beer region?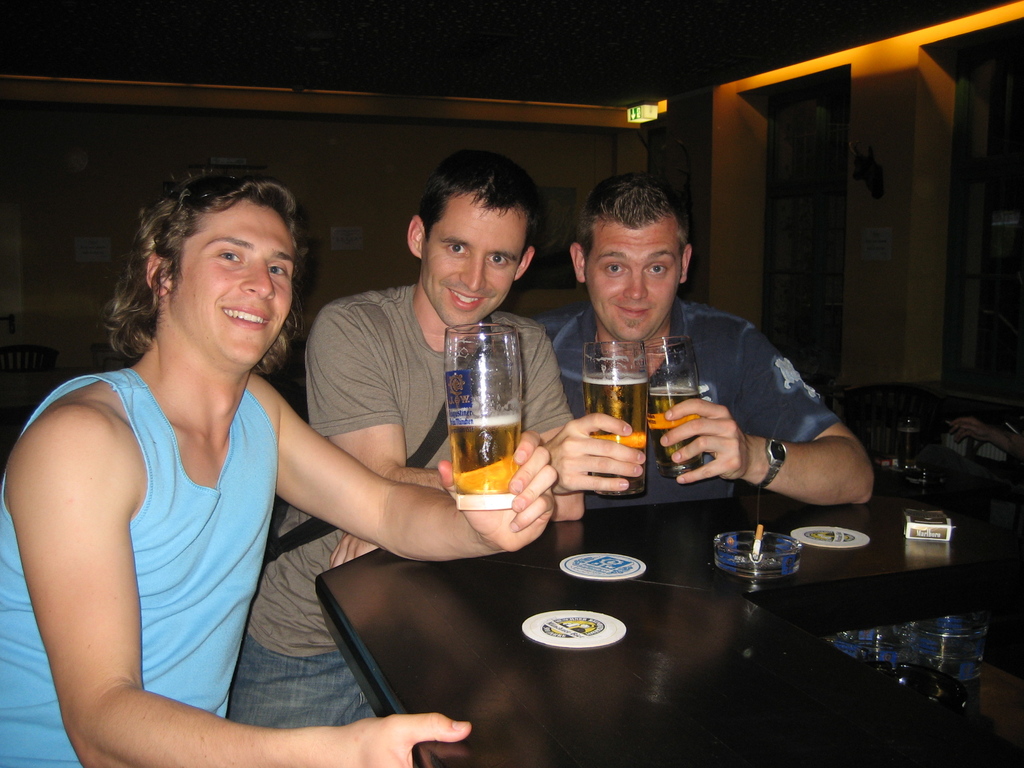
x1=580, y1=368, x2=637, y2=481
